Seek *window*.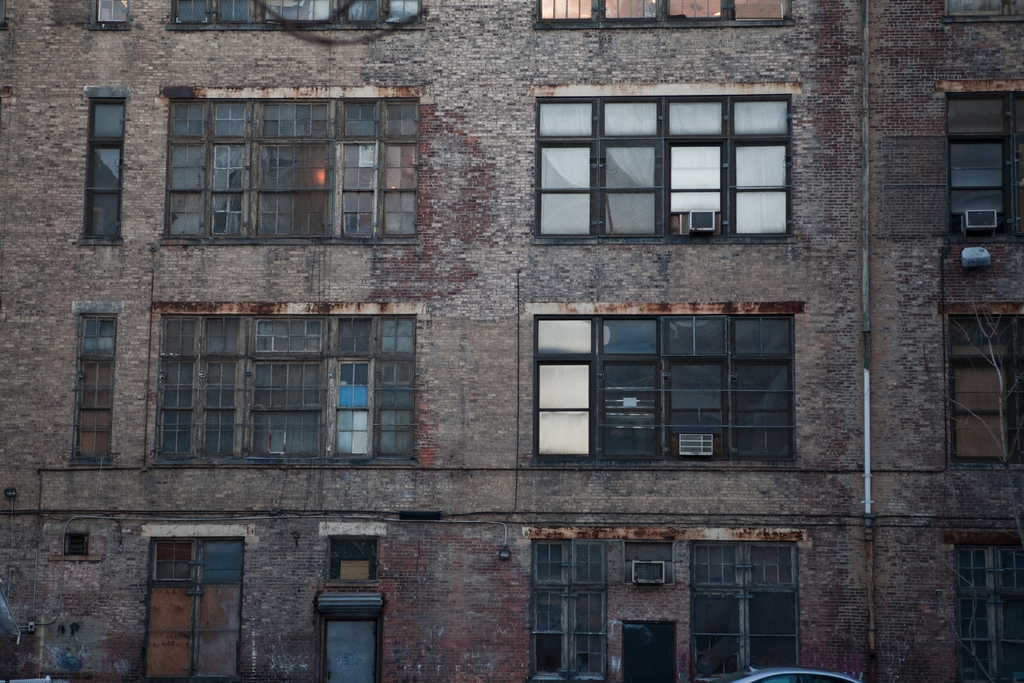
BBox(538, 315, 801, 462).
